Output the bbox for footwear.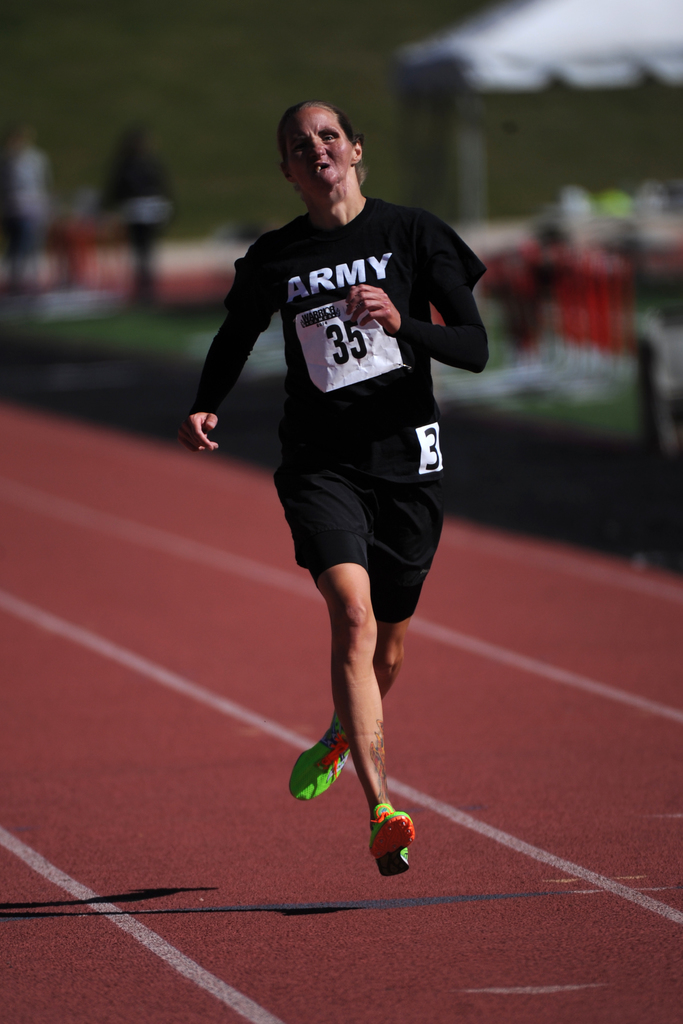
left=290, top=709, right=353, bottom=803.
